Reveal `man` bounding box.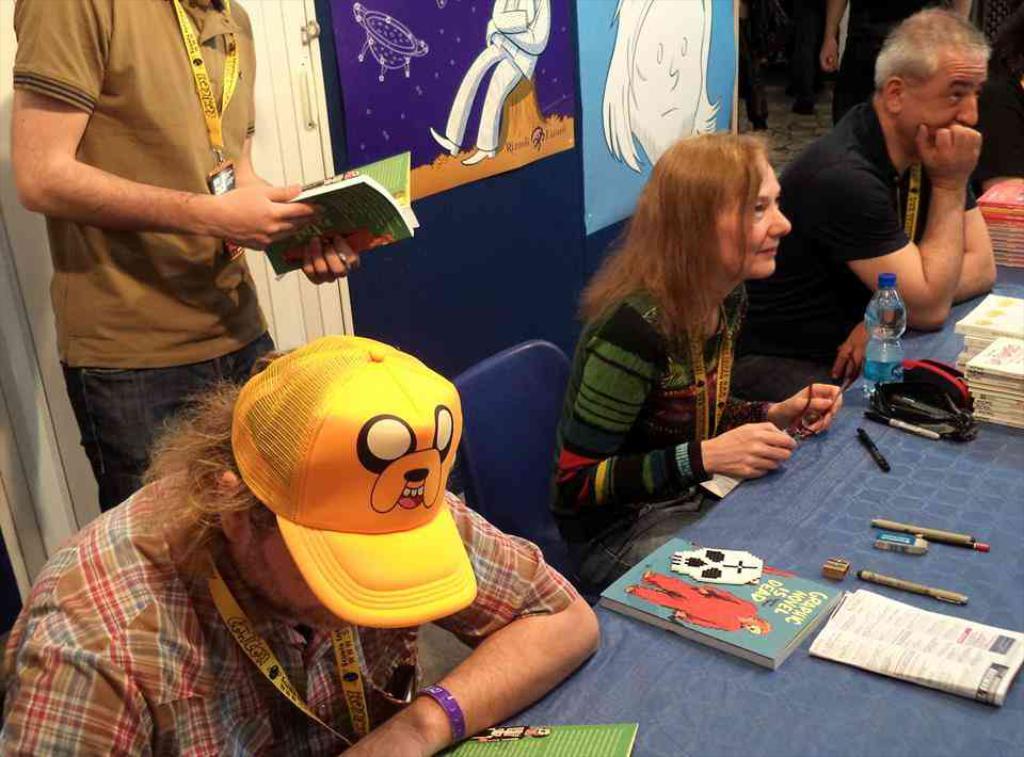
Revealed: x1=823, y1=0, x2=971, y2=125.
